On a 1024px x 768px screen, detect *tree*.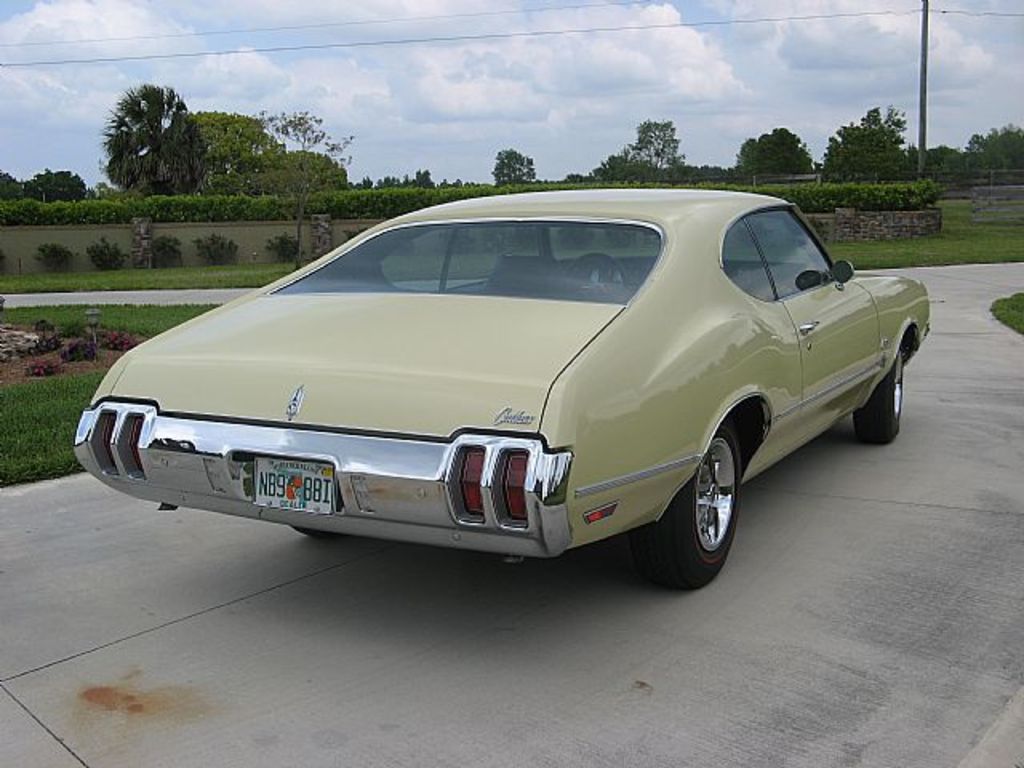
<box>494,149,538,186</box>.
